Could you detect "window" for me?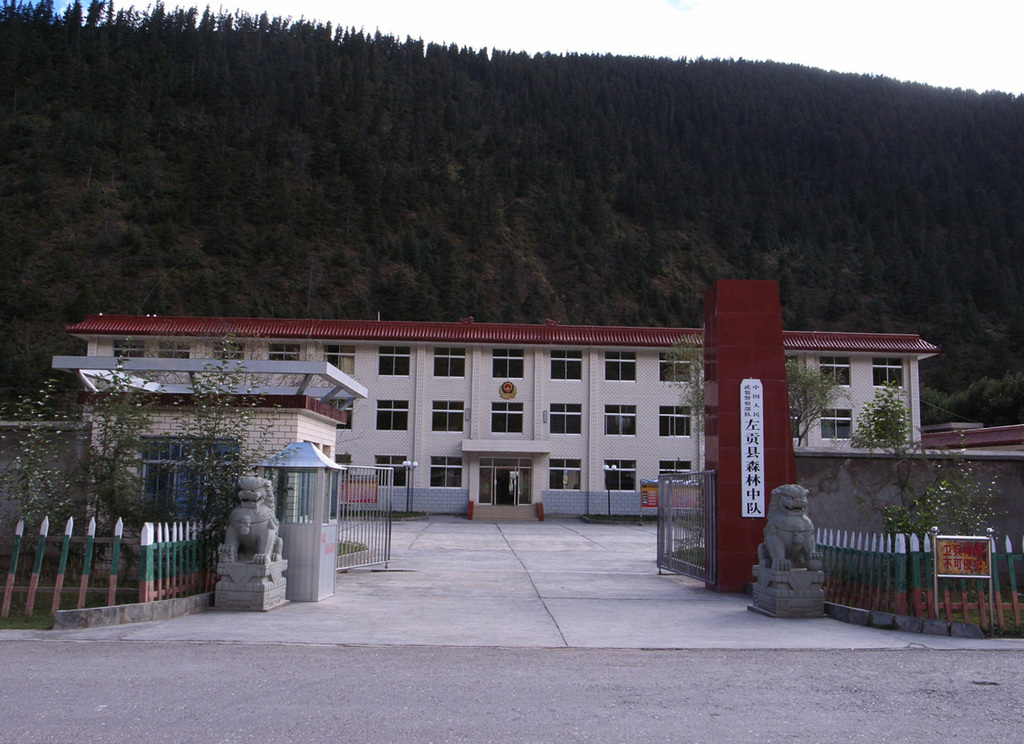
Detection result: [left=326, top=397, right=352, bottom=438].
